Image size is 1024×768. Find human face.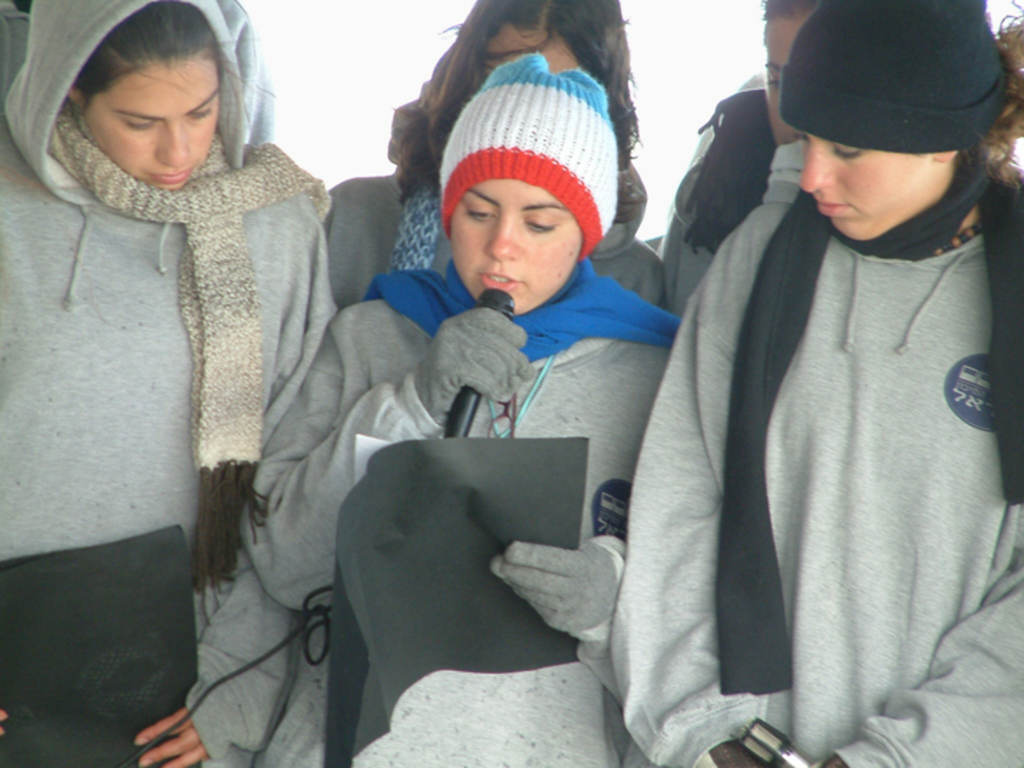
region(484, 24, 578, 74).
